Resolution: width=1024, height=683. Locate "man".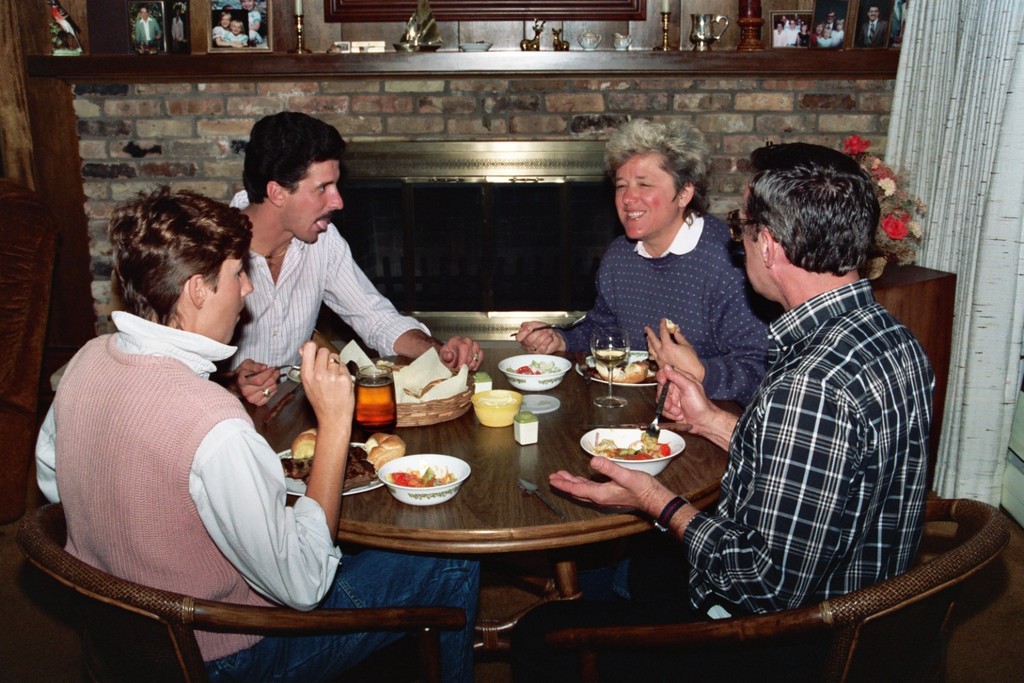
BBox(509, 143, 938, 682).
